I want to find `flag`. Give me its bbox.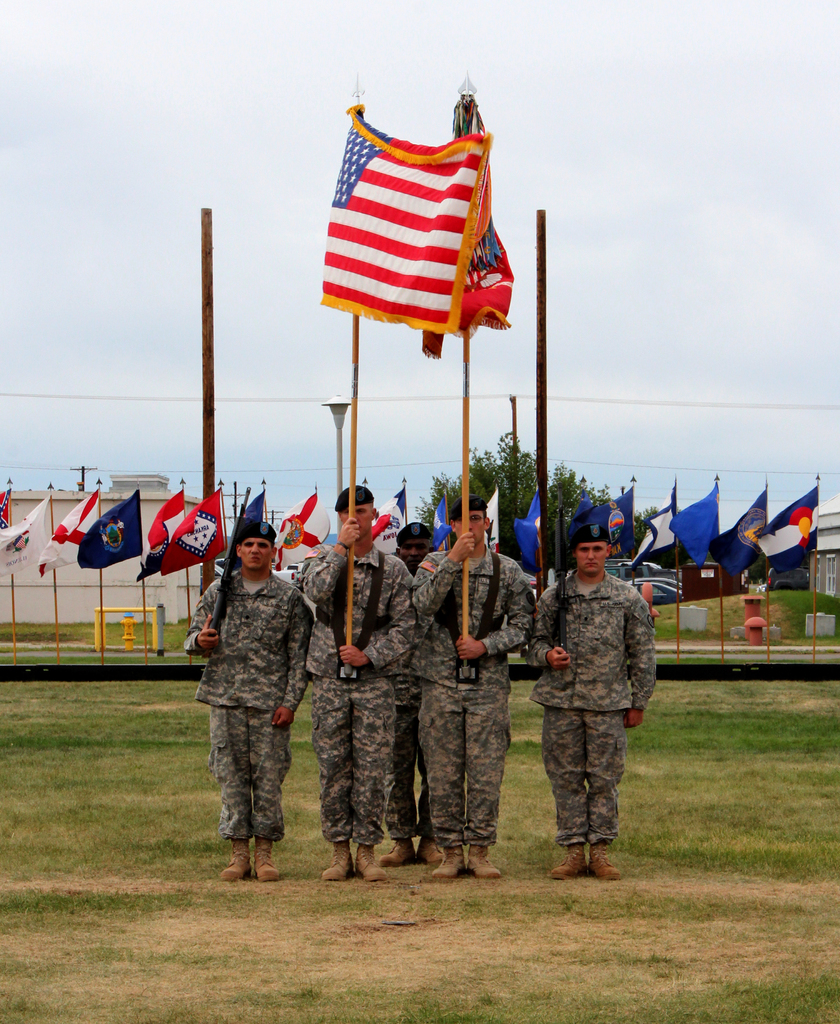
<bbox>236, 488, 269, 522</bbox>.
